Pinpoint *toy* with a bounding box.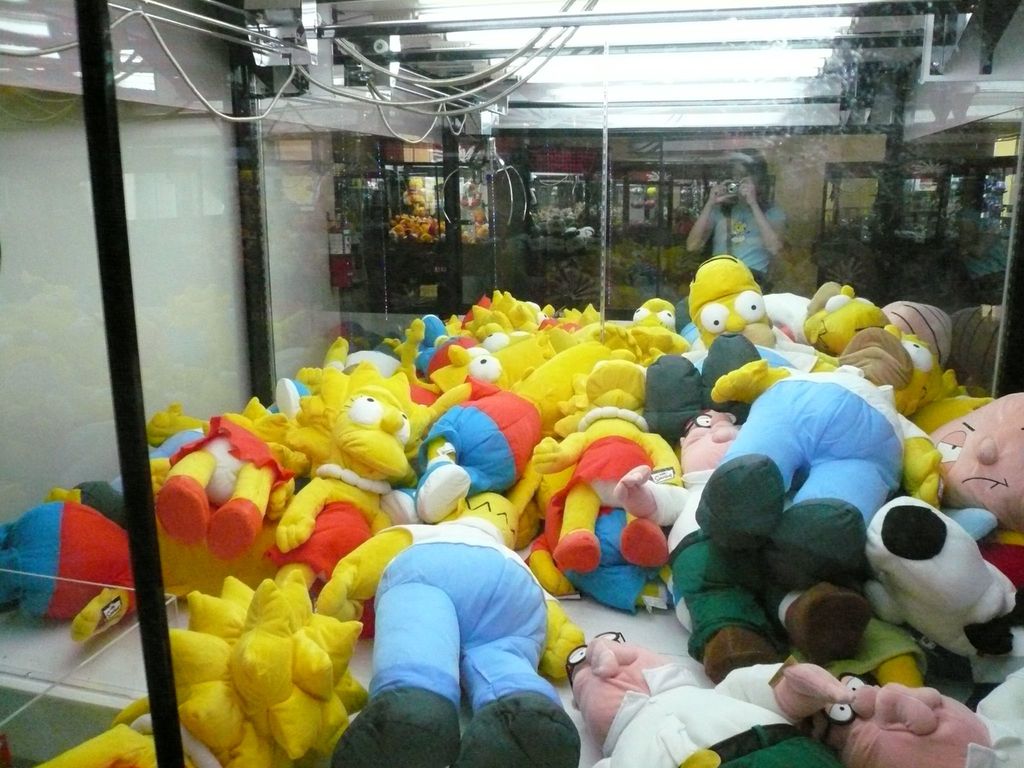
404 337 635 526.
